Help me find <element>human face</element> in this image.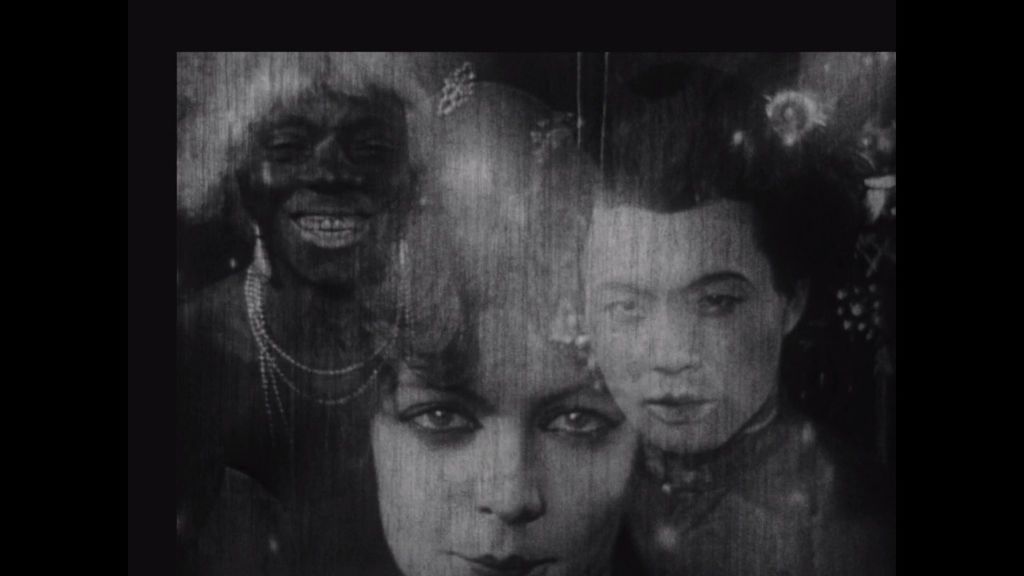
Found it: {"x1": 577, "y1": 204, "x2": 787, "y2": 450}.
